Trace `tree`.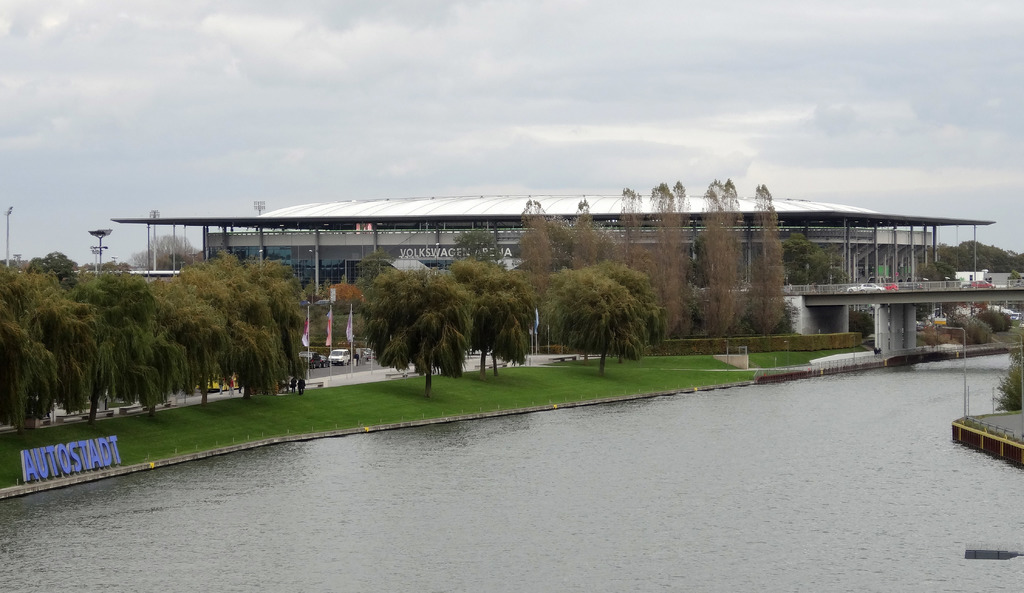
Traced to select_region(913, 263, 929, 283).
